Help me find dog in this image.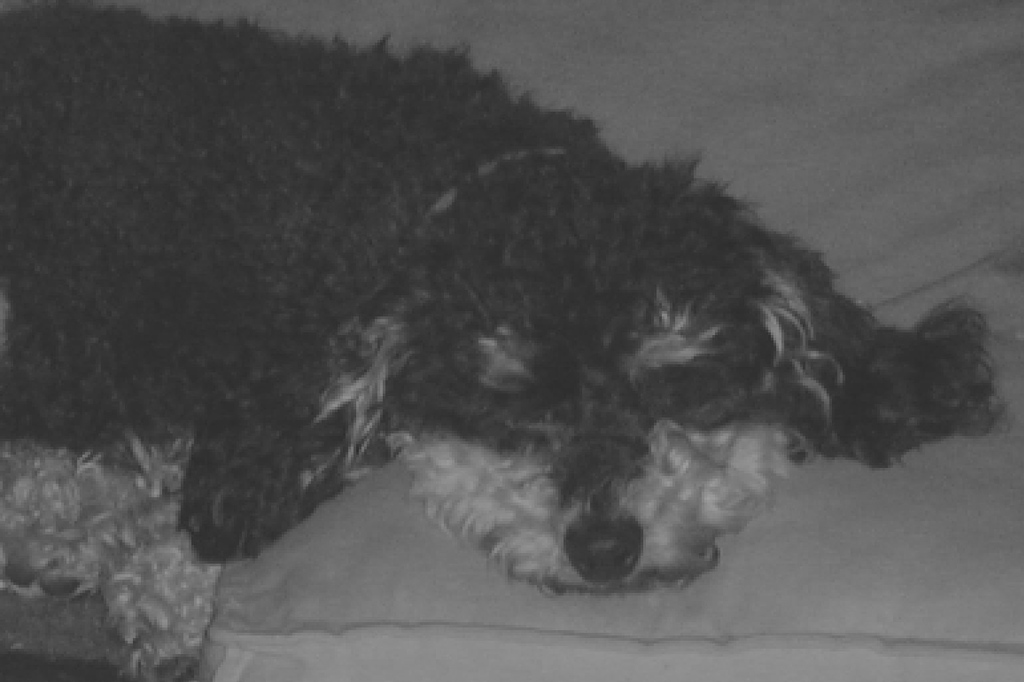
Found it: bbox=(0, 0, 1013, 681).
